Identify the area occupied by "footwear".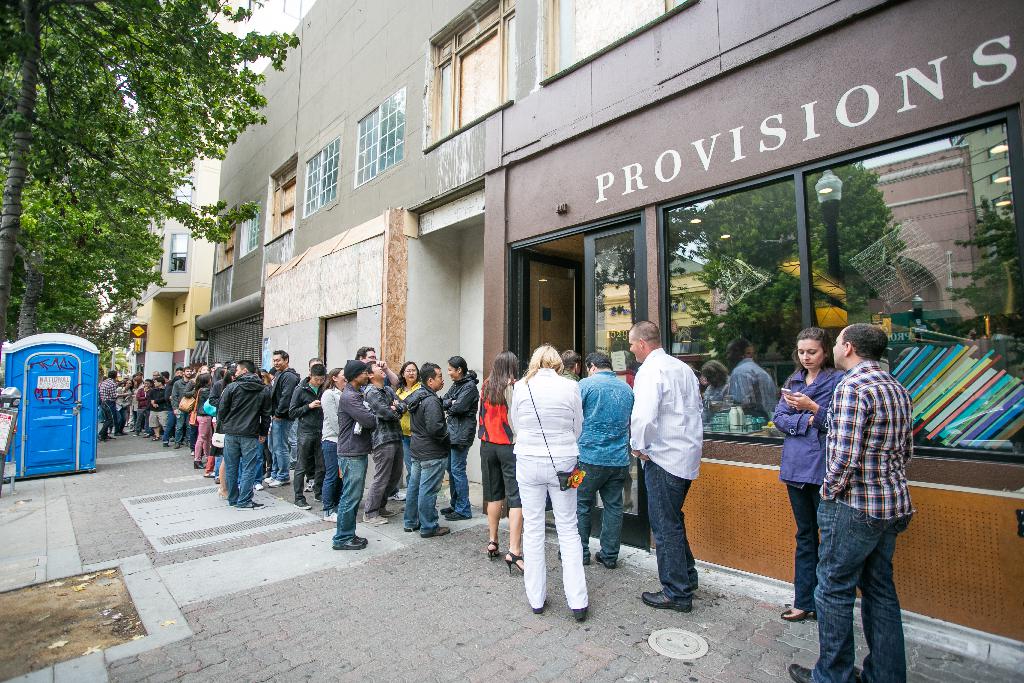
Area: box(387, 504, 397, 517).
